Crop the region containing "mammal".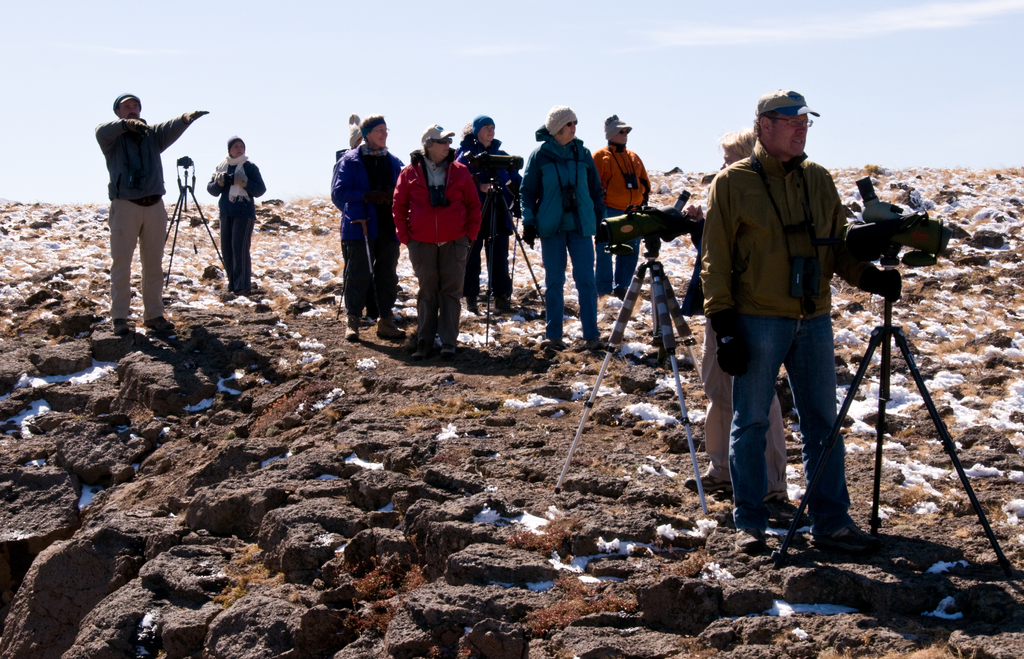
Crop region: <box>390,121,483,350</box>.
